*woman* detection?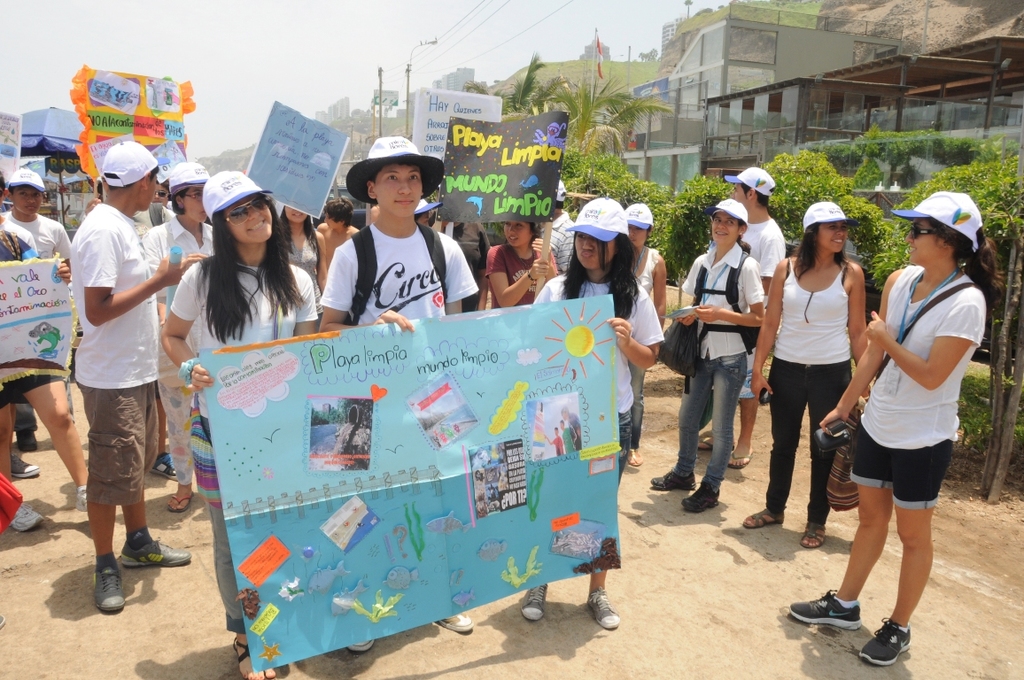
628/198/665/467
